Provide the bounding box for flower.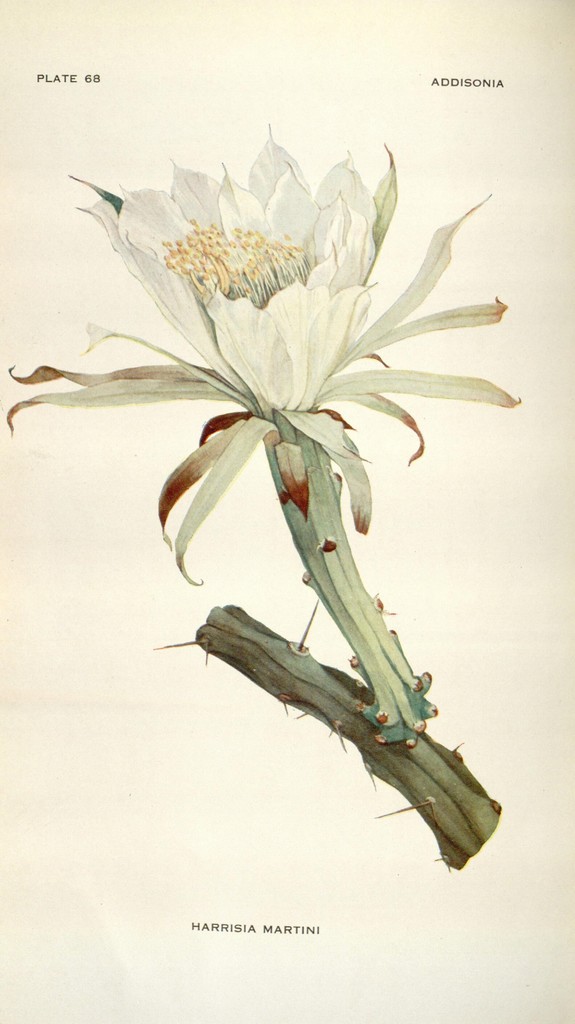
[x1=0, y1=115, x2=511, y2=745].
